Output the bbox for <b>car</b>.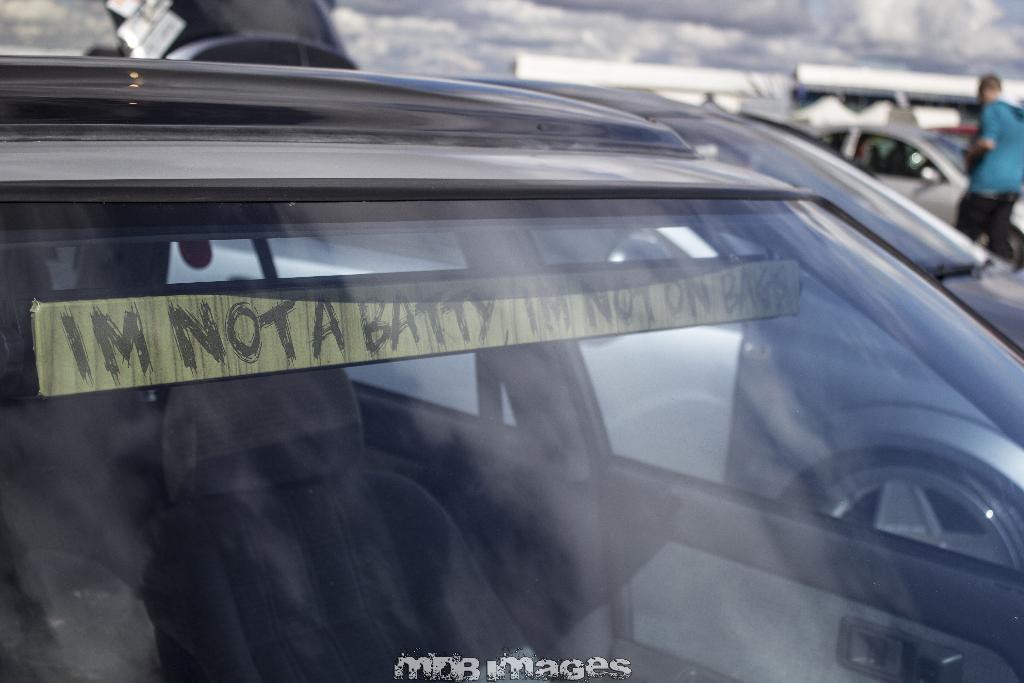
l=808, t=120, r=1023, b=272.
